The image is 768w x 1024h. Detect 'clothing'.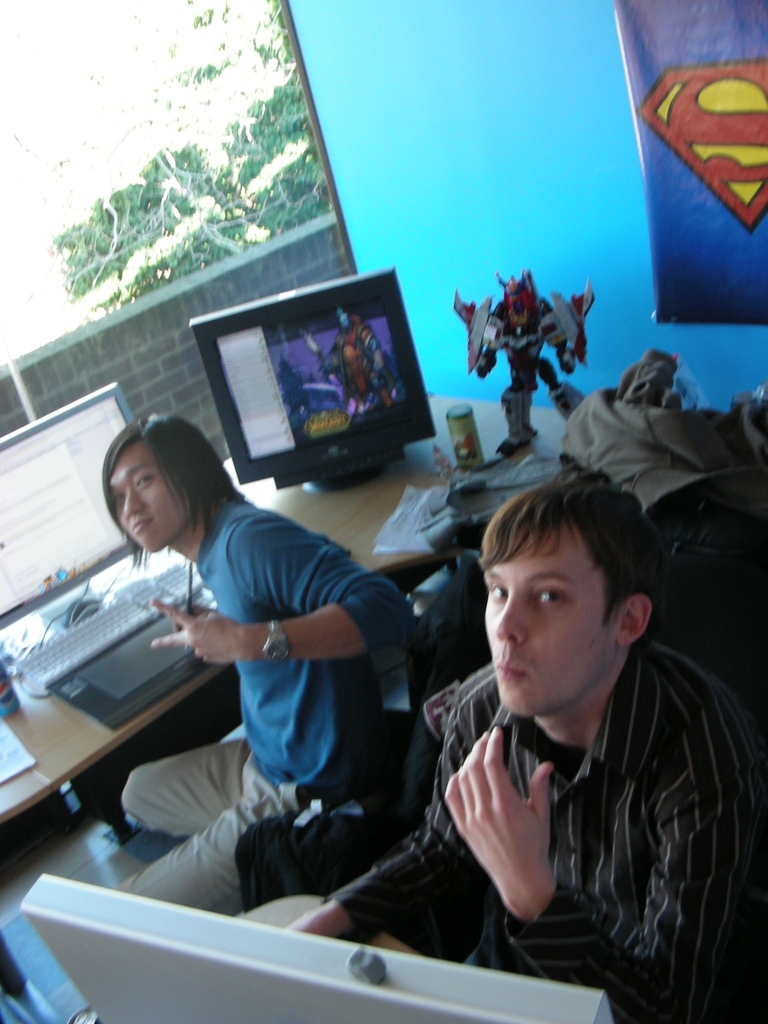
Detection: 122, 447, 421, 927.
